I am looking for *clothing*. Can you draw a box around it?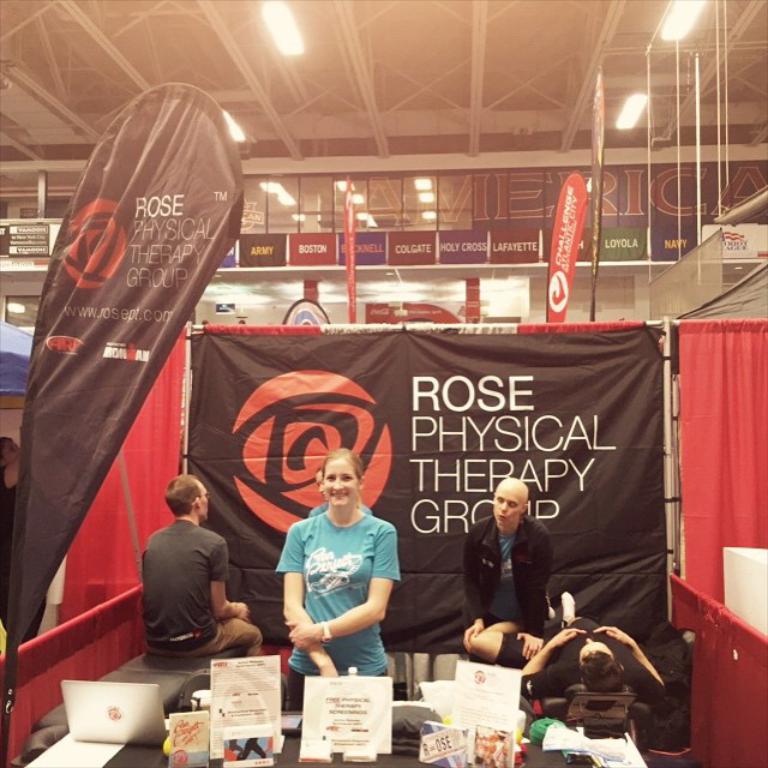
Sure, the bounding box is l=139, t=514, r=263, b=658.
